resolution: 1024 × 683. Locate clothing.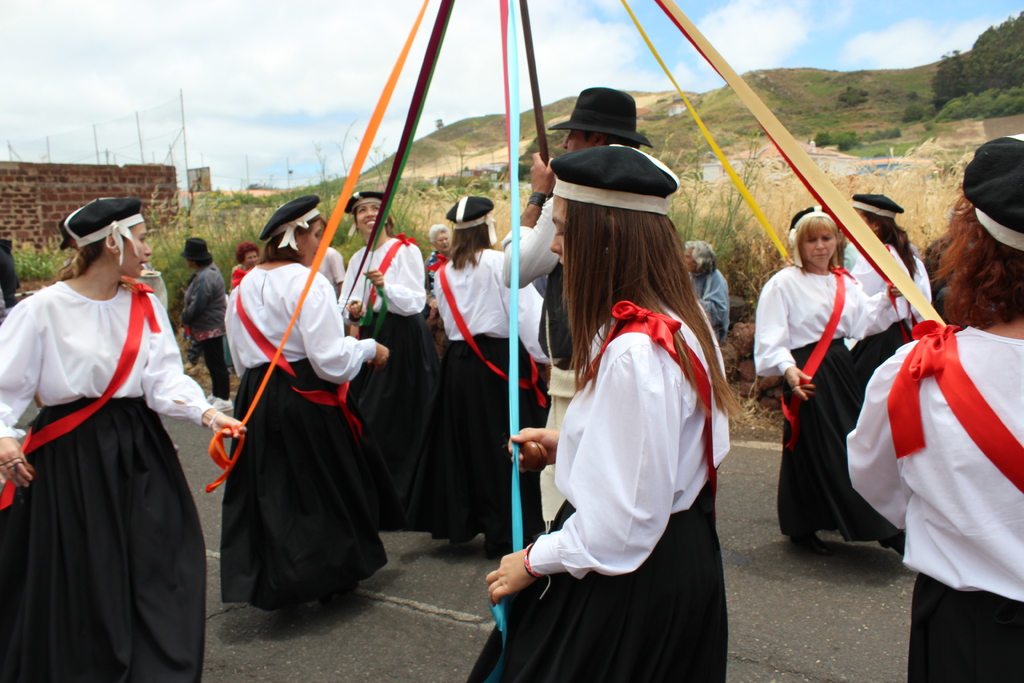
{"x1": 844, "y1": 325, "x2": 1023, "y2": 682}.
